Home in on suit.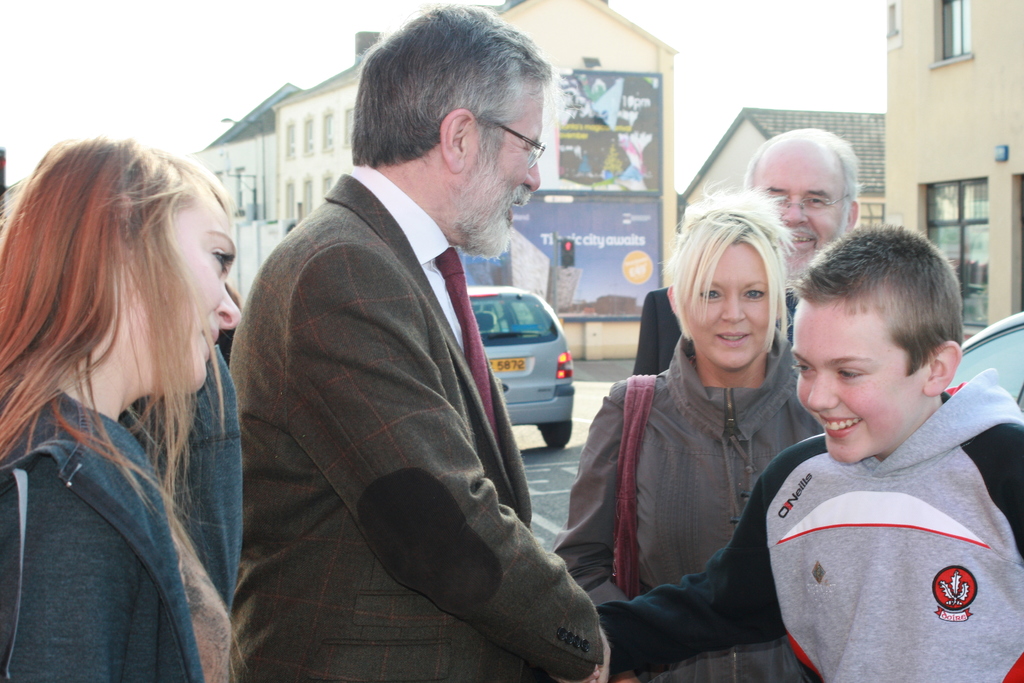
Homed in at box(185, 108, 628, 682).
